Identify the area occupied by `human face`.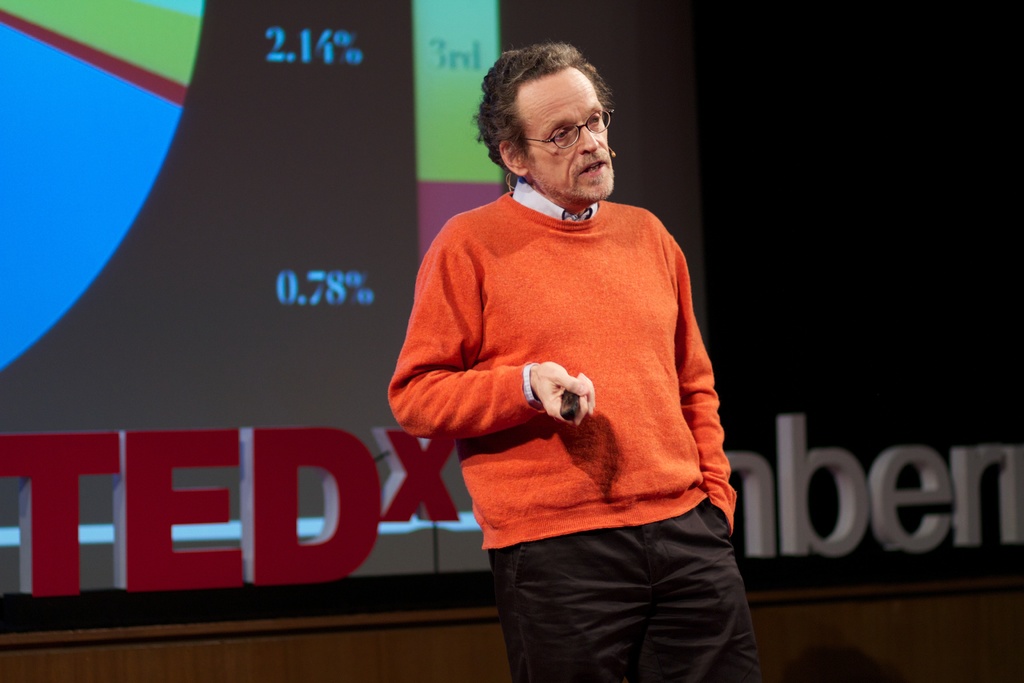
Area: 515/66/615/201.
